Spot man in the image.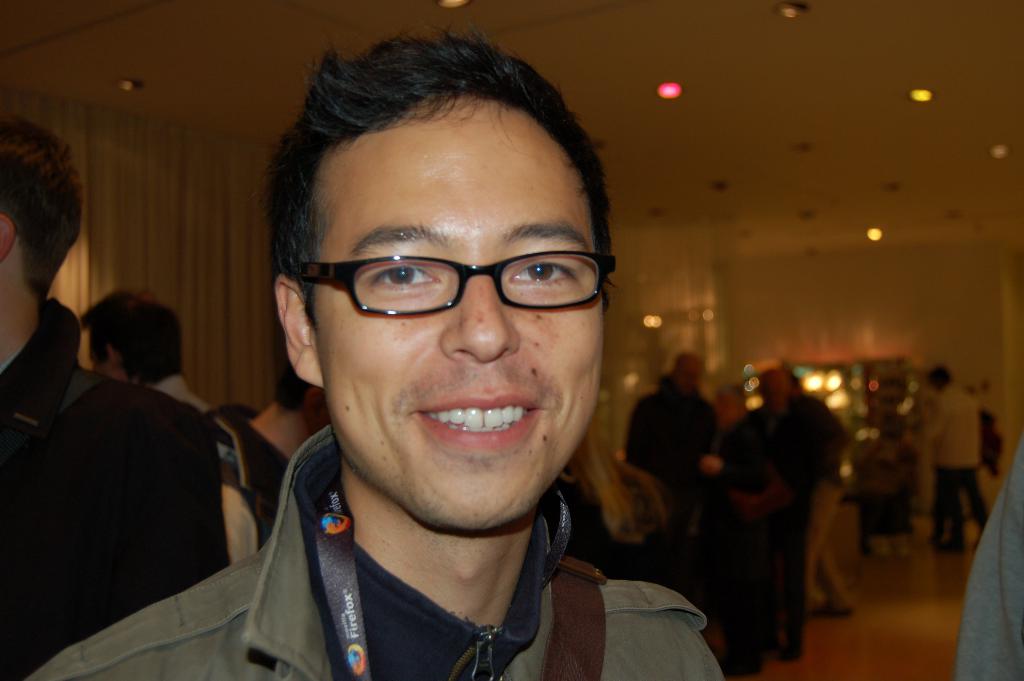
man found at (left=0, top=109, right=234, bottom=680).
